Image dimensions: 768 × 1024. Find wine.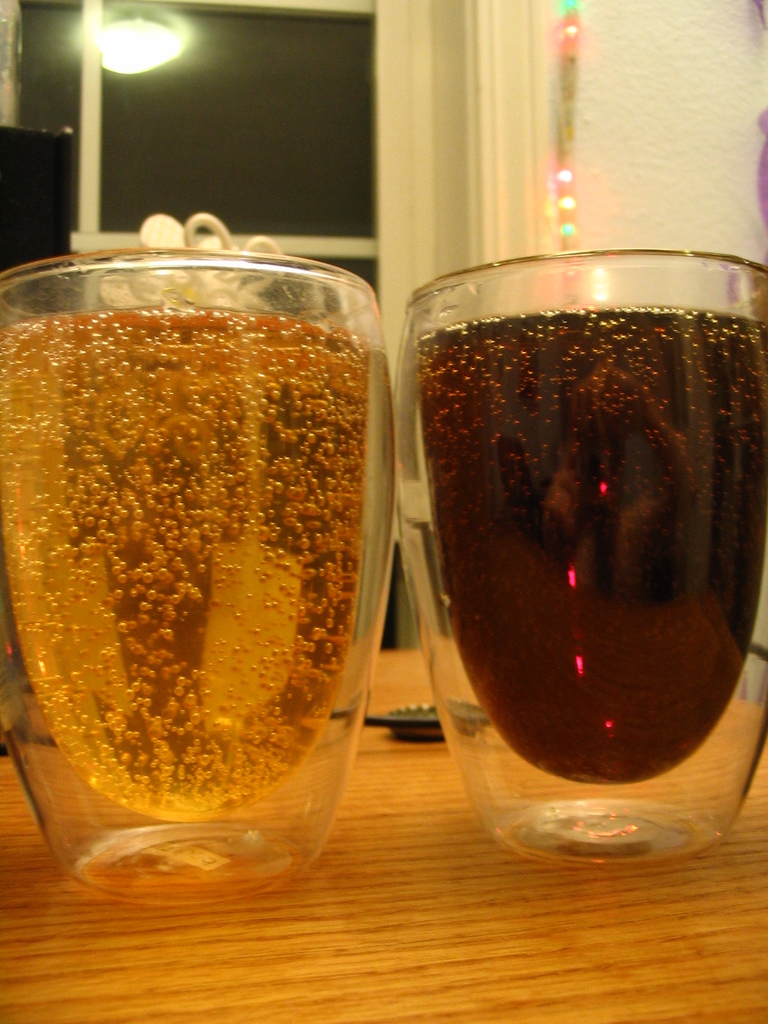
0 312 376 824.
